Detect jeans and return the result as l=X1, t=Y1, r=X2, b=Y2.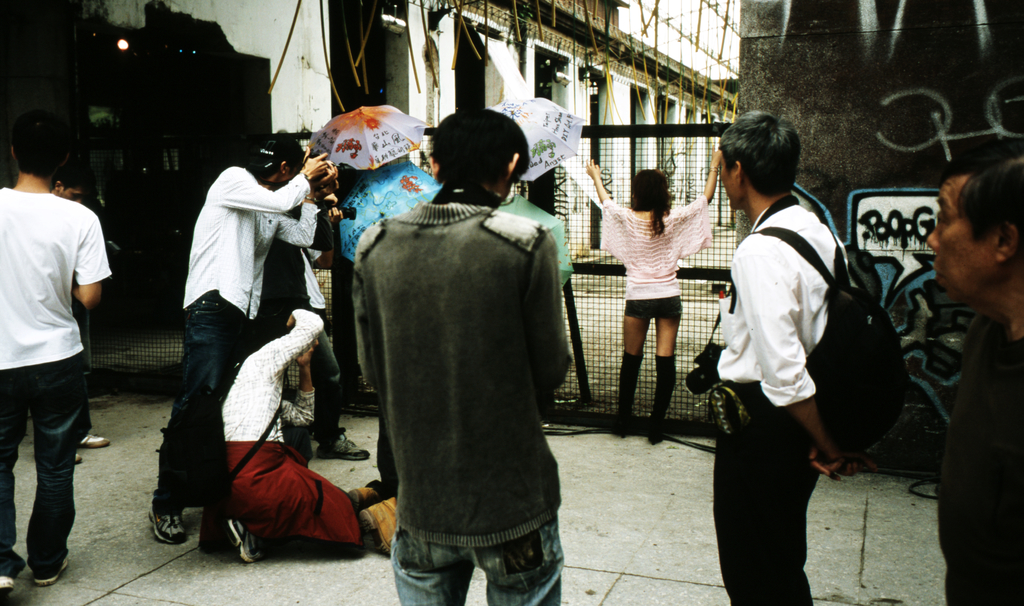
l=314, t=323, r=340, b=436.
